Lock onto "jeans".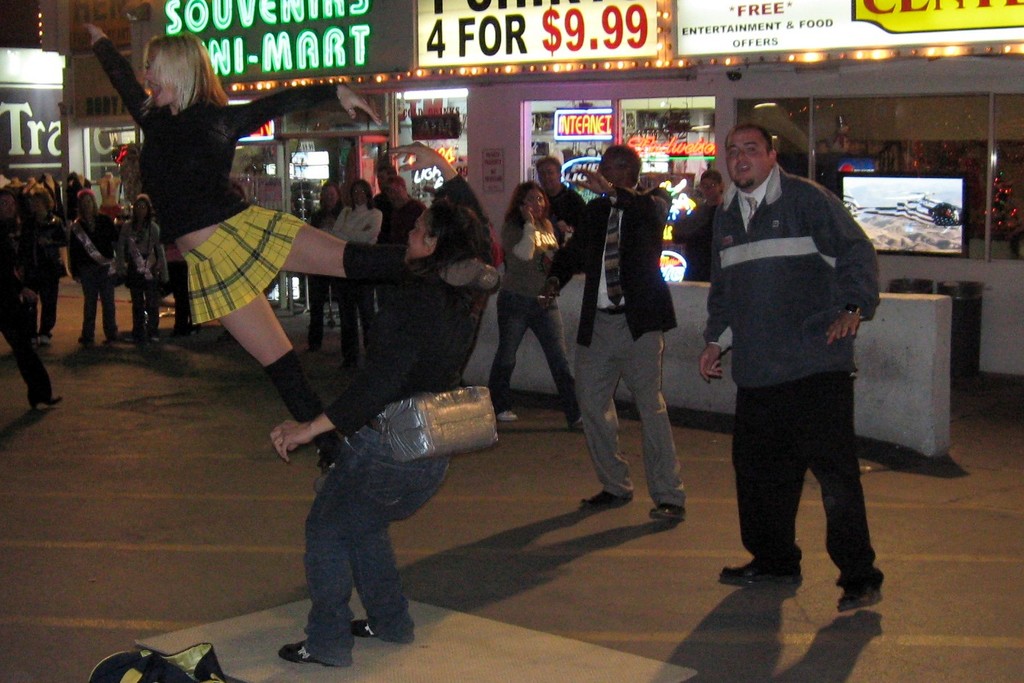
Locked: (x1=298, y1=274, x2=322, y2=343).
